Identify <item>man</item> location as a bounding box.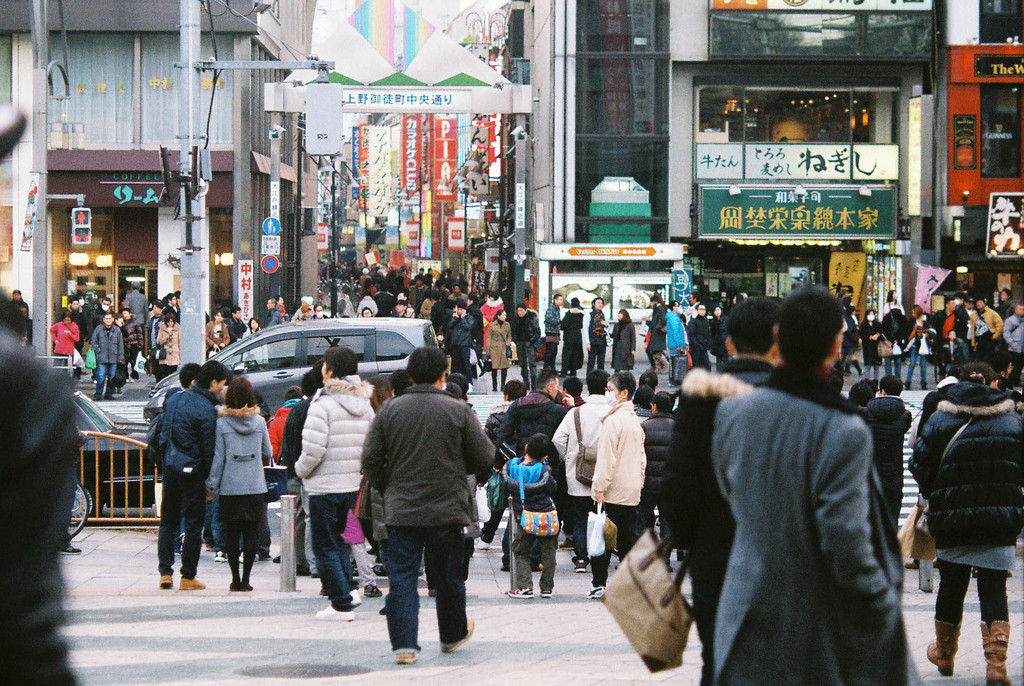
{"x1": 1002, "y1": 295, "x2": 1023, "y2": 386}.
